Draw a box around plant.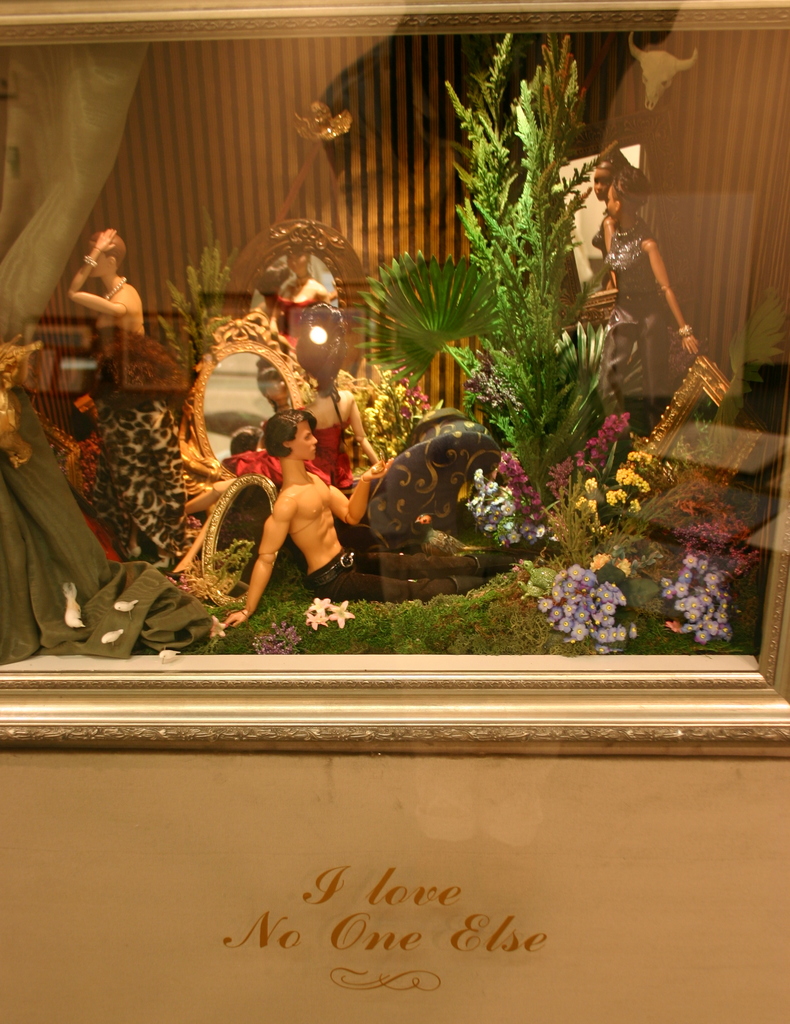
x1=450 y1=12 x2=618 y2=383.
